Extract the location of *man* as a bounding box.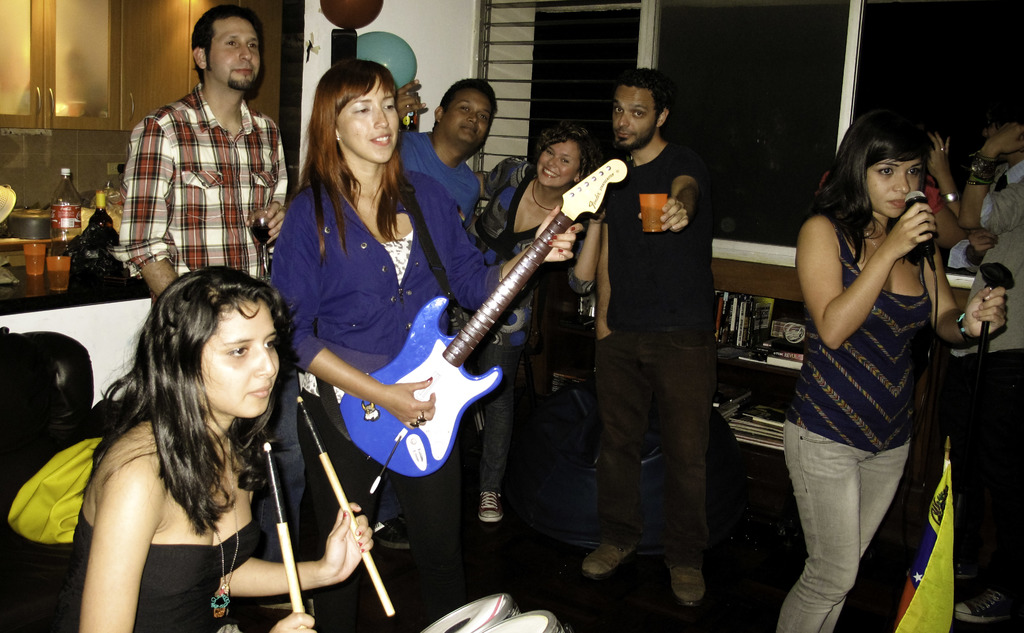
{"left": 109, "top": 1, "right": 293, "bottom": 564}.
